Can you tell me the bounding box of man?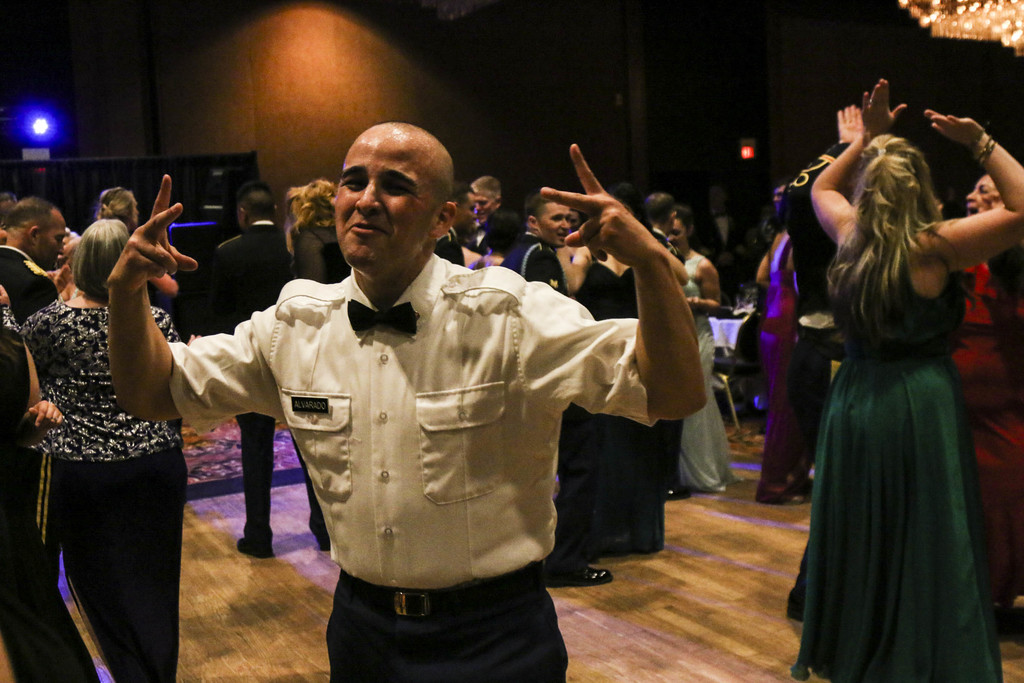
(141, 128, 664, 659).
